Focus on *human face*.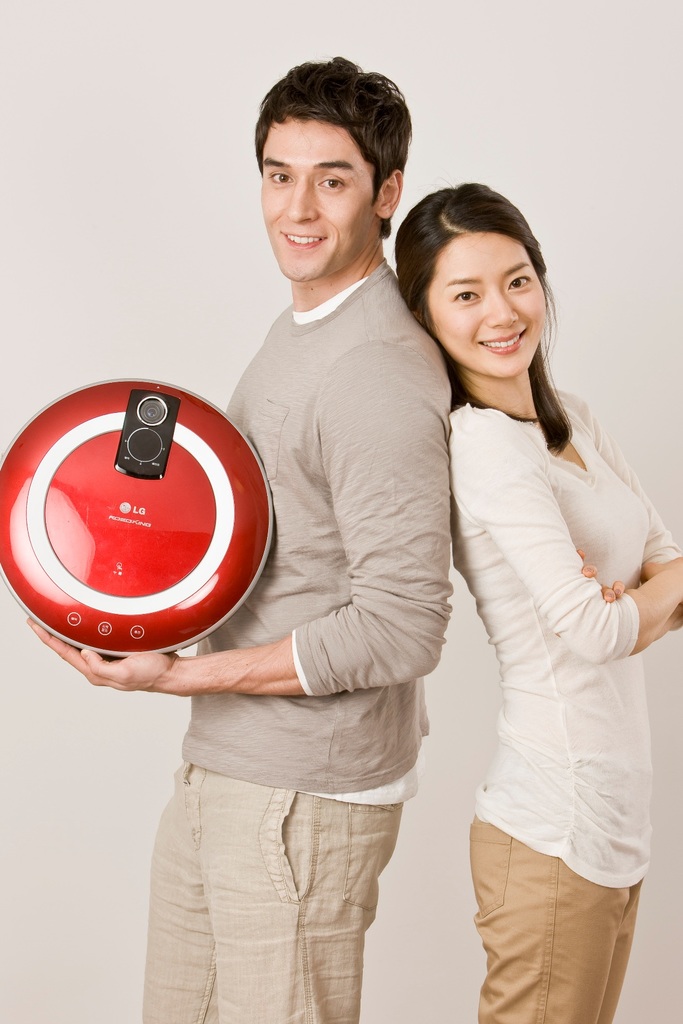
Focused at x1=422, y1=232, x2=551, y2=380.
